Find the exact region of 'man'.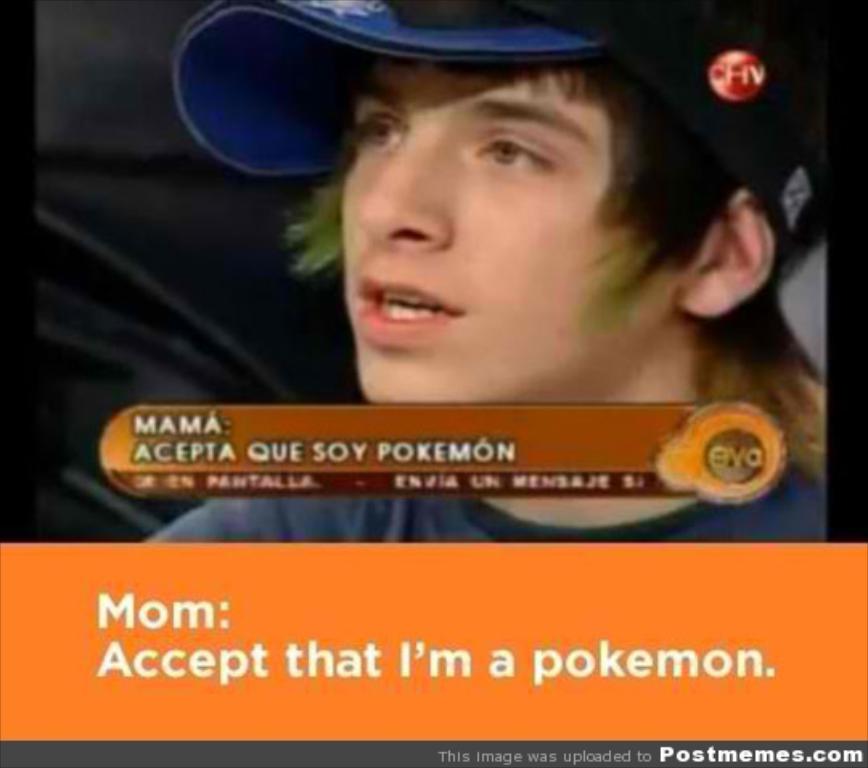
Exact region: {"left": 133, "top": 0, "right": 817, "bottom": 553}.
